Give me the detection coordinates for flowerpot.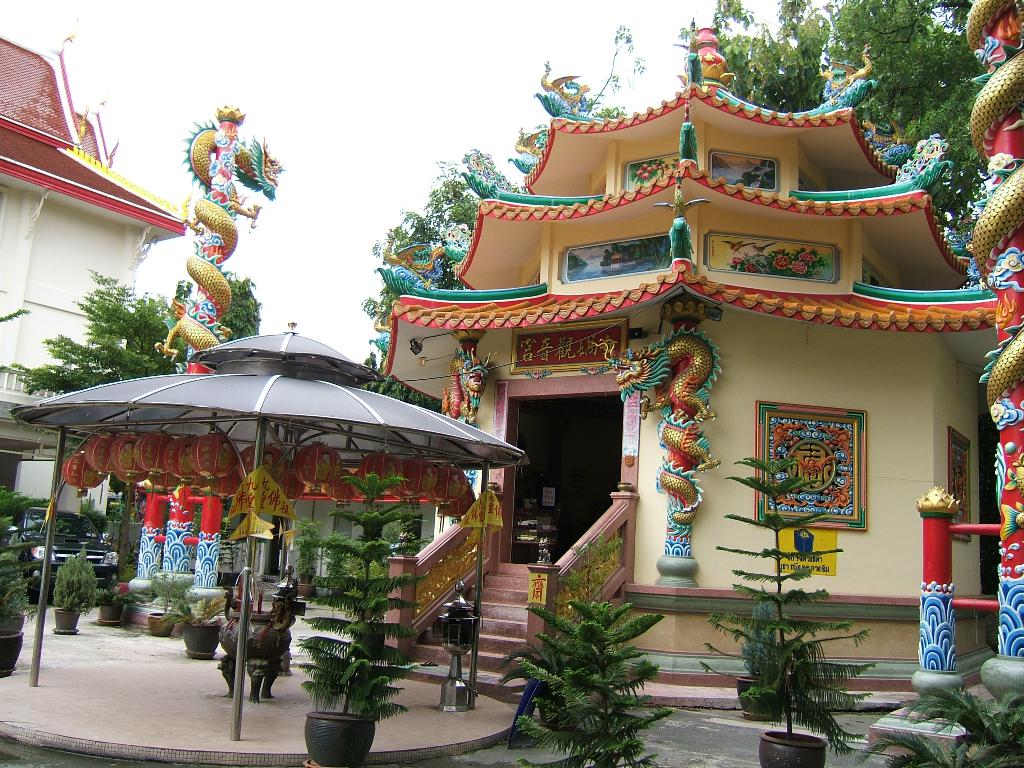
737, 672, 781, 723.
